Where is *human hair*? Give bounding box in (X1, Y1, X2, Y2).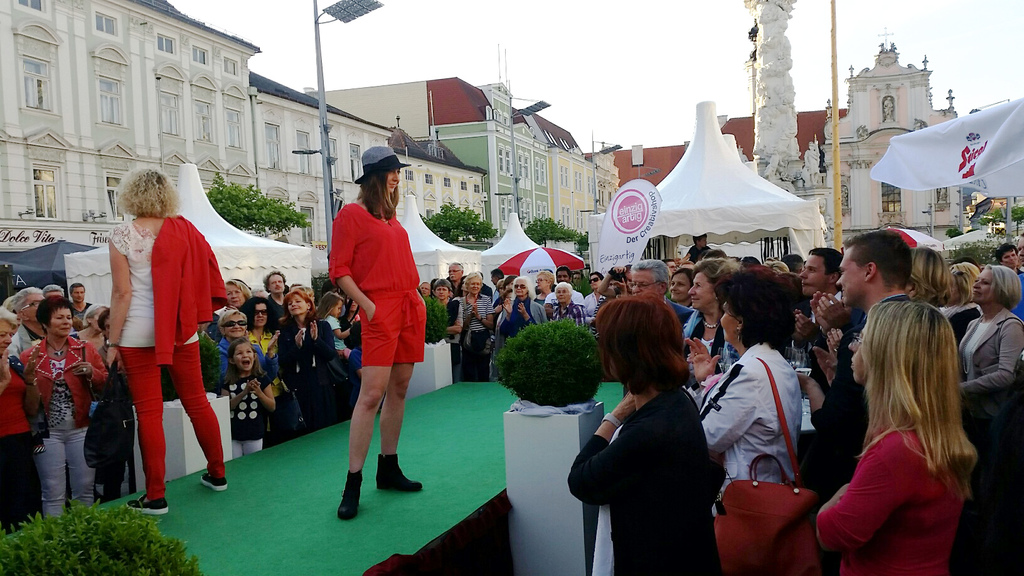
(284, 289, 317, 330).
